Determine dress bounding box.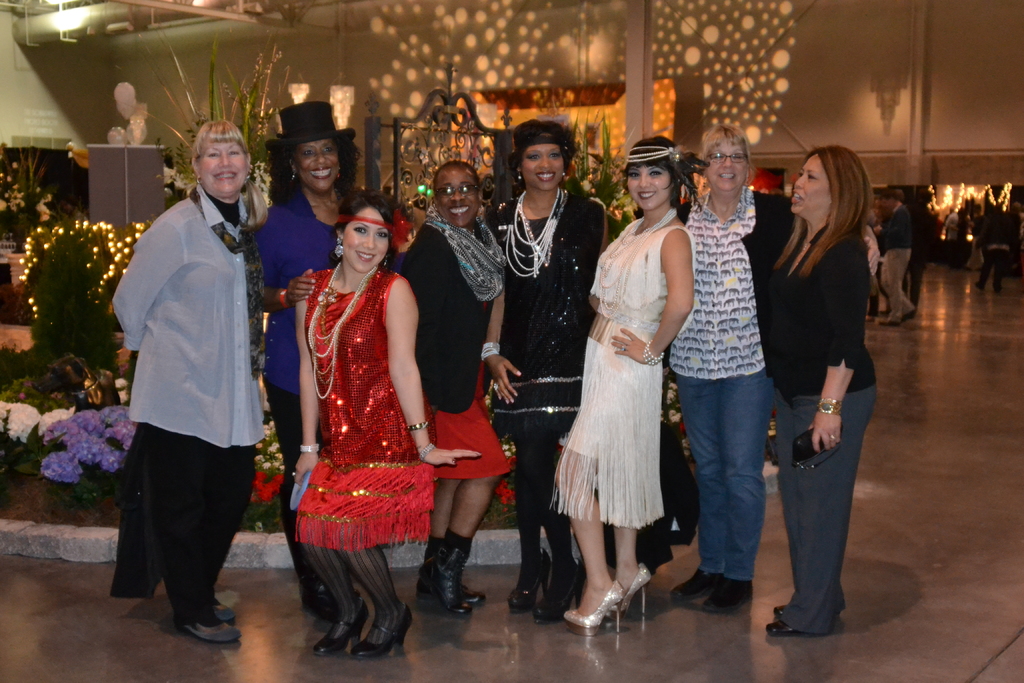
Determined: BBox(296, 265, 434, 551).
